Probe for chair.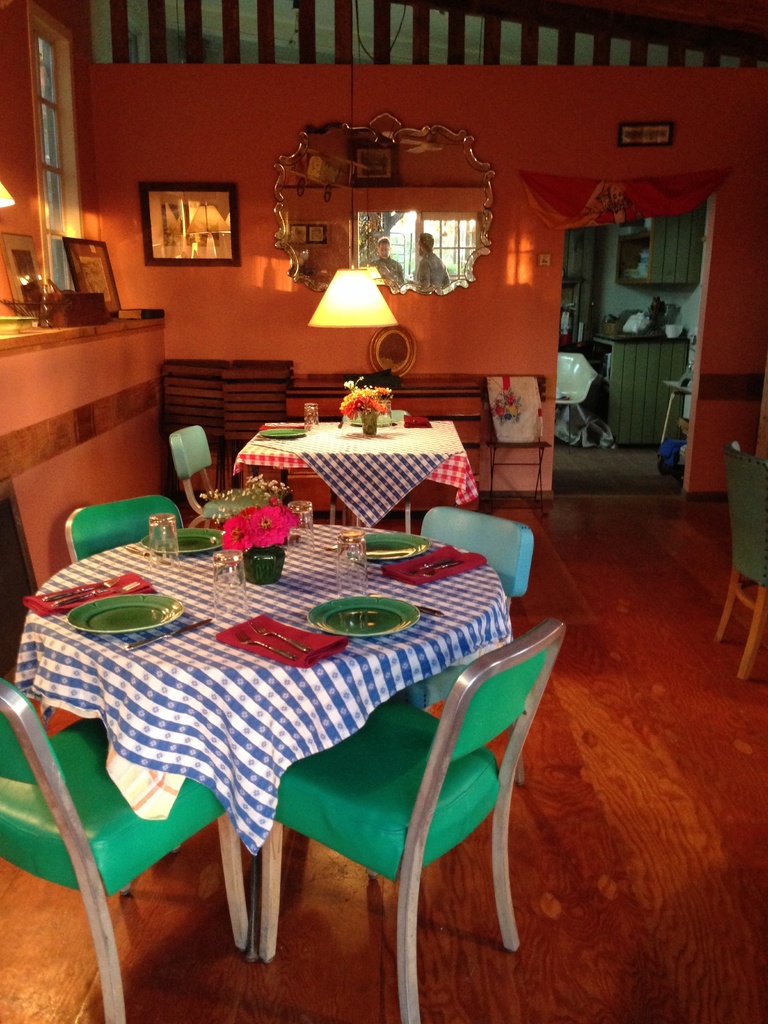
Probe result: detection(424, 504, 536, 632).
